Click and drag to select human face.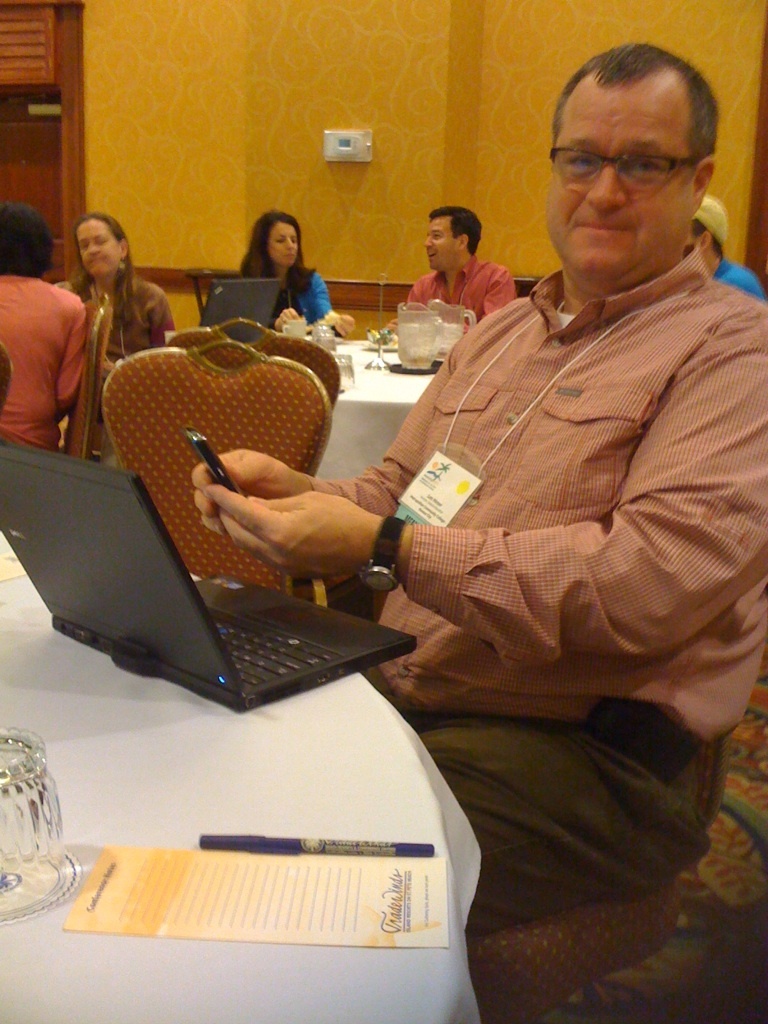
Selection: 270 222 298 263.
